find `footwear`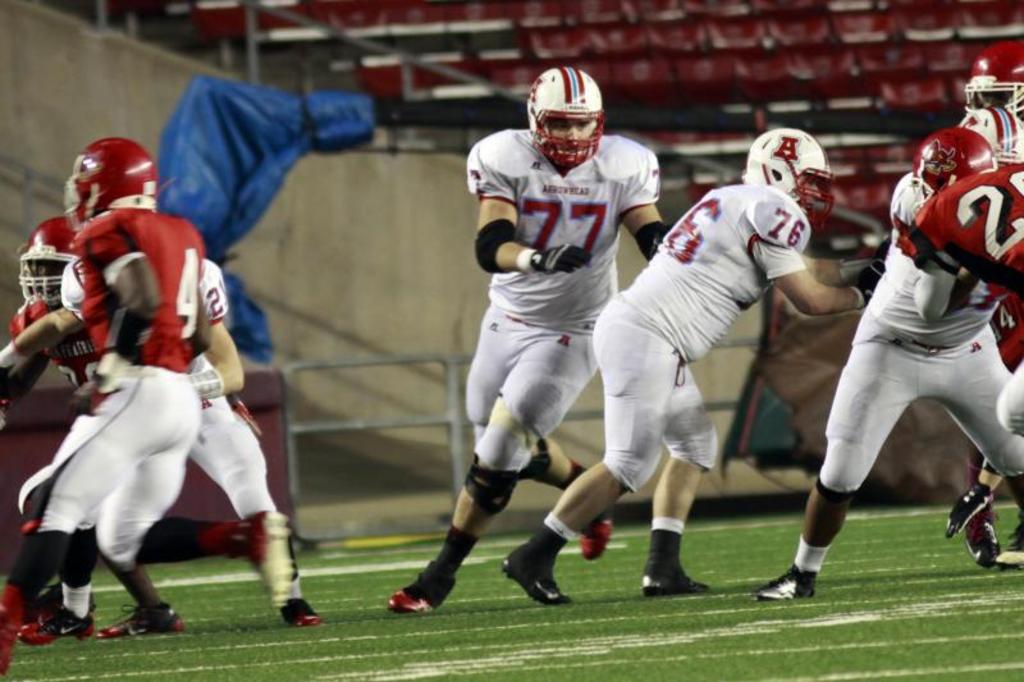
bbox=[212, 511, 293, 607]
